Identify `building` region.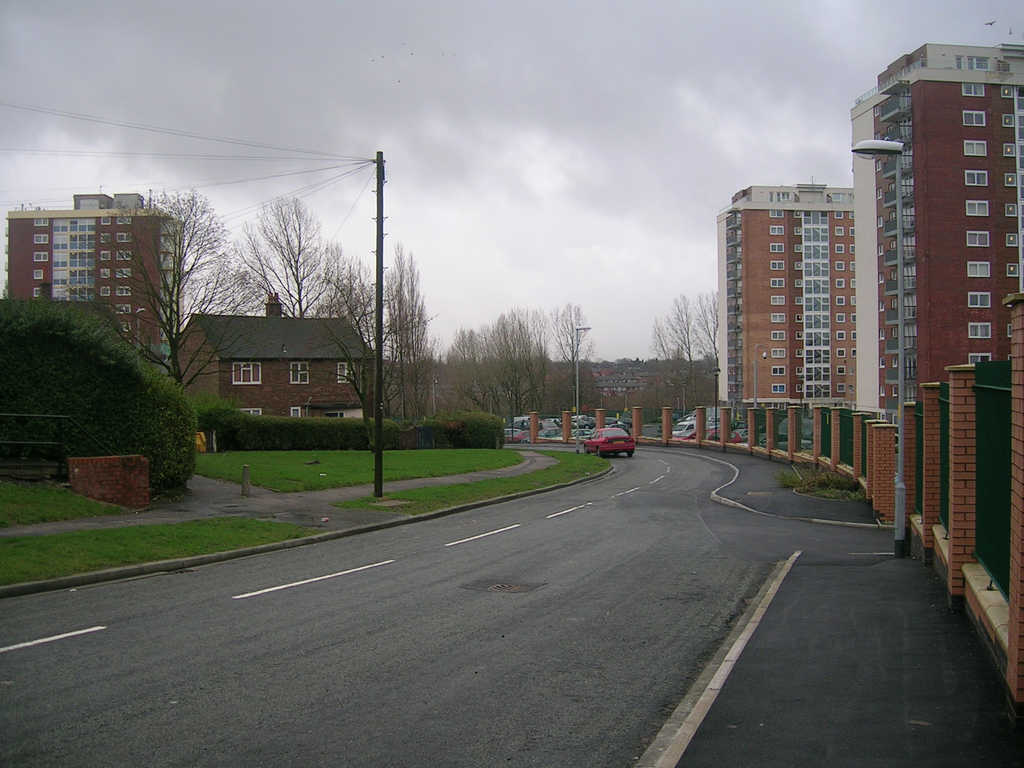
Region: <box>851,40,1023,430</box>.
